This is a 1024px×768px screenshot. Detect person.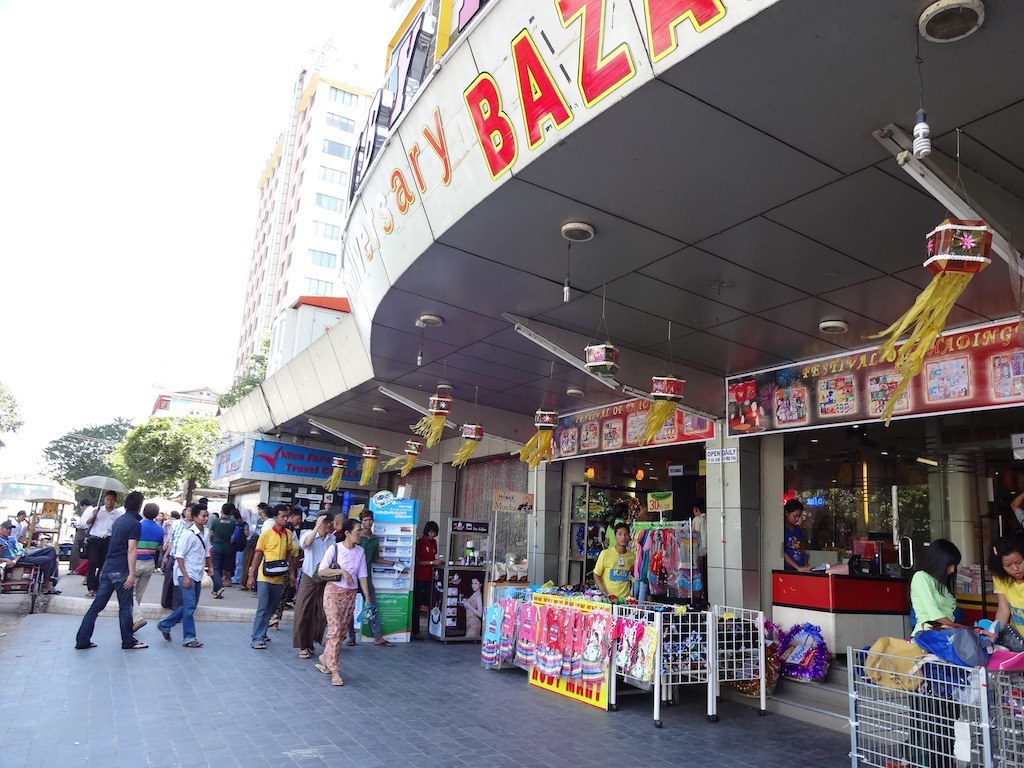
l=1008, t=490, r=1023, b=535.
